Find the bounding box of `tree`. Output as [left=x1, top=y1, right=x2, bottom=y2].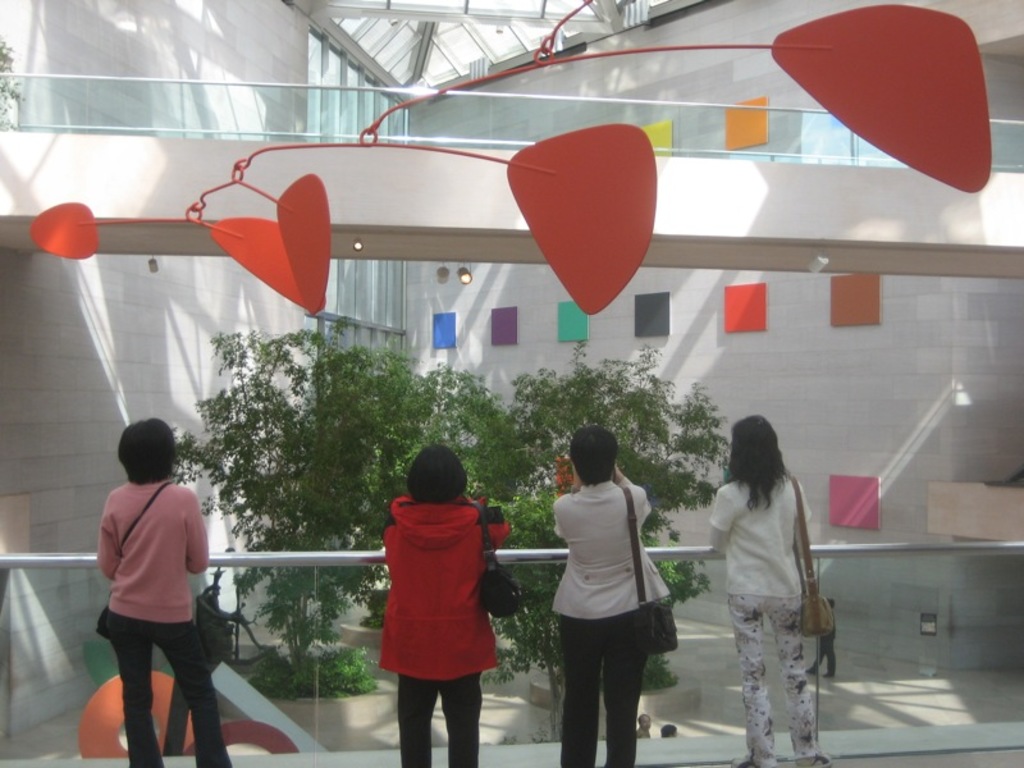
[left=481, top=342, right=731, bottom=739].
